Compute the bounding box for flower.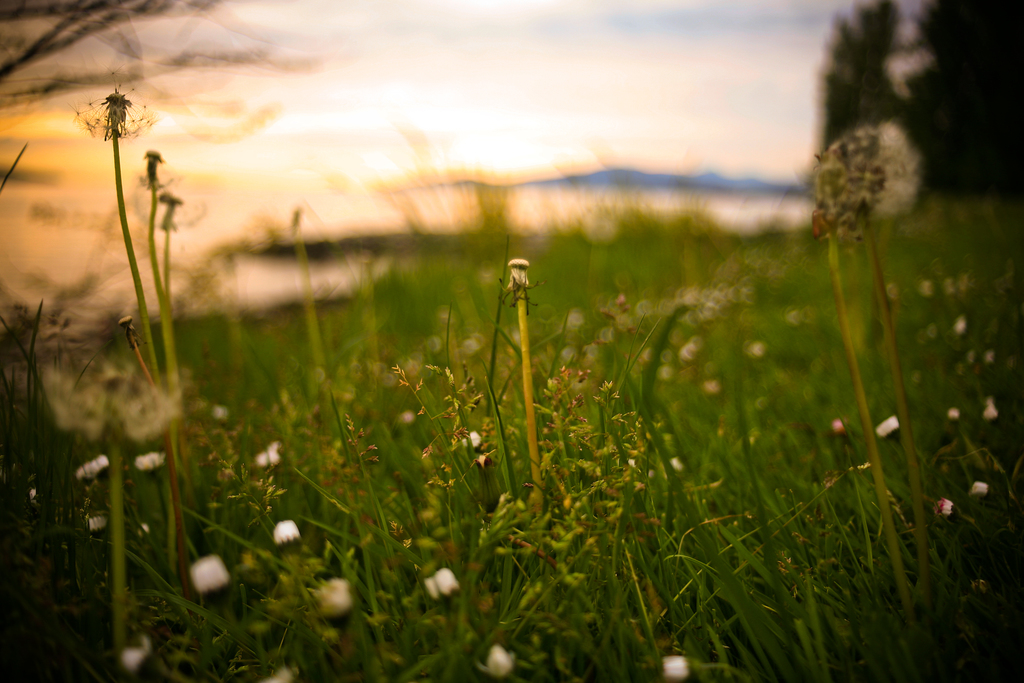
936:497:952:515.
